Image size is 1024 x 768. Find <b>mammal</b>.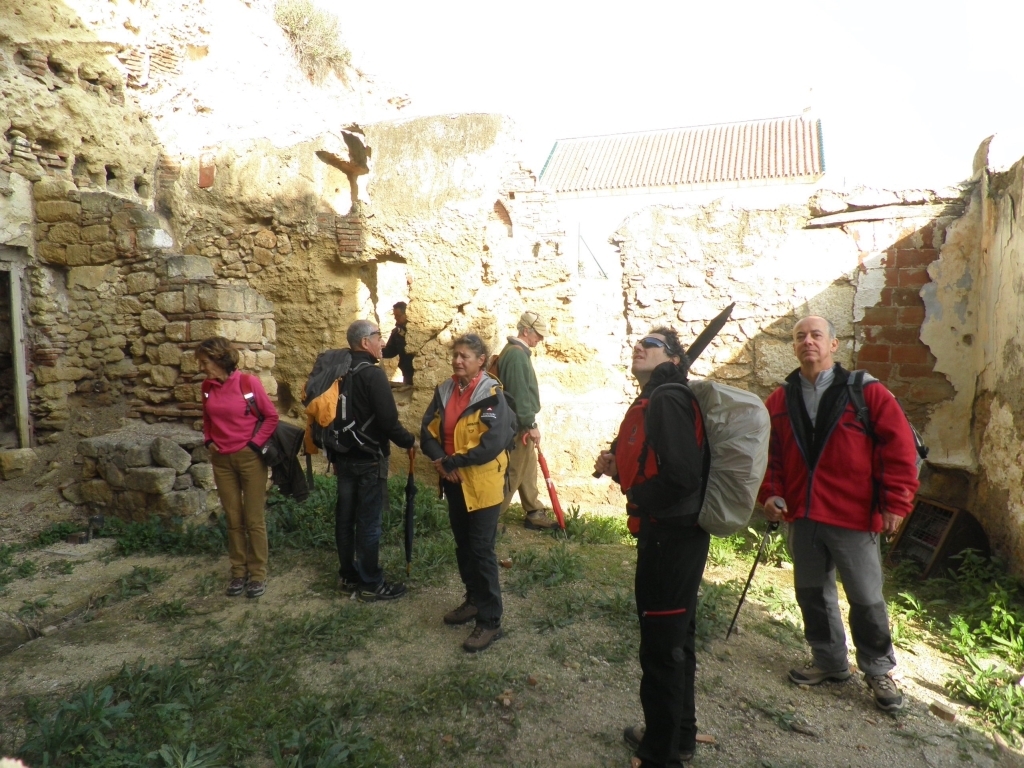
x1=495, y1=308, x2=566, y2=533.
